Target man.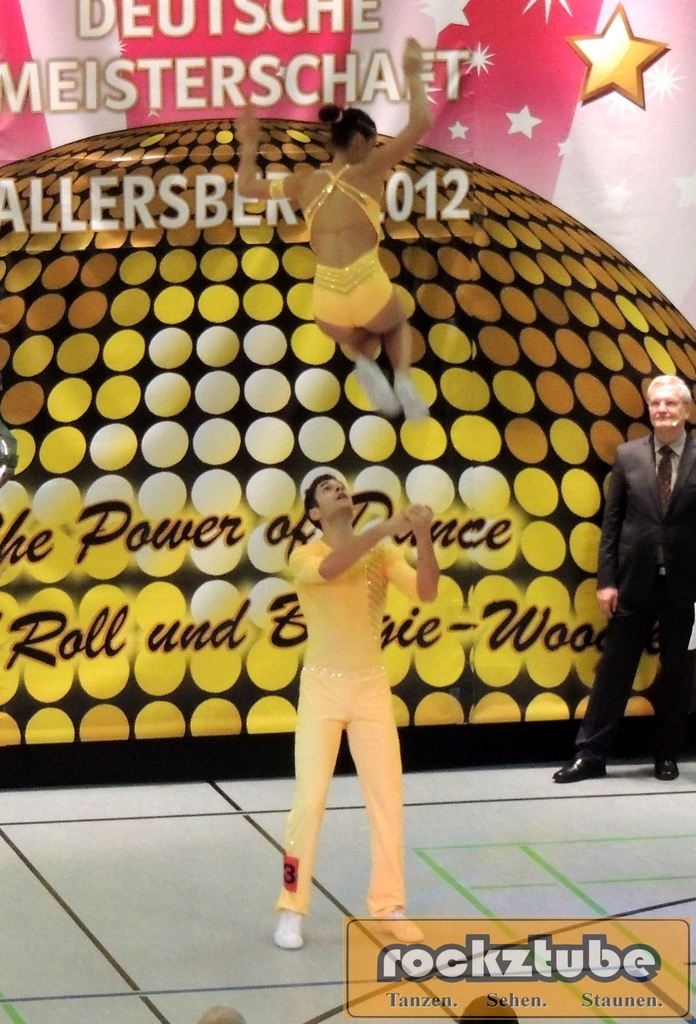
Target region: select_region(554, 369, 695, 783).
